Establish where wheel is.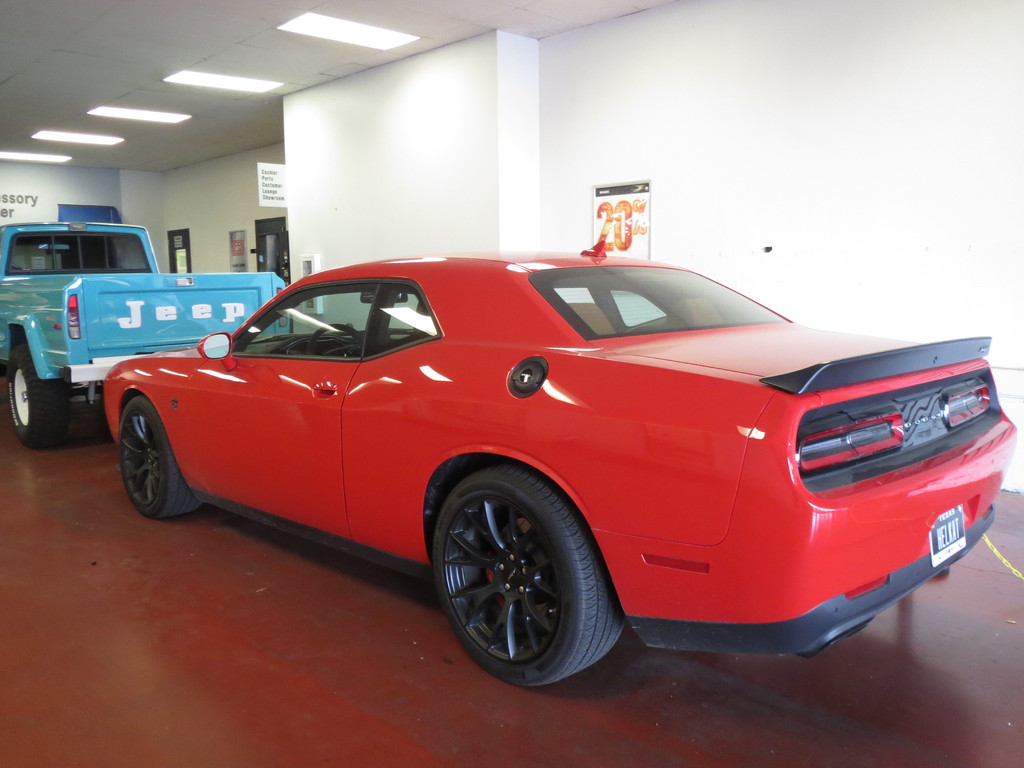
Established at left=8, top=344, right=68, bottom=449.
